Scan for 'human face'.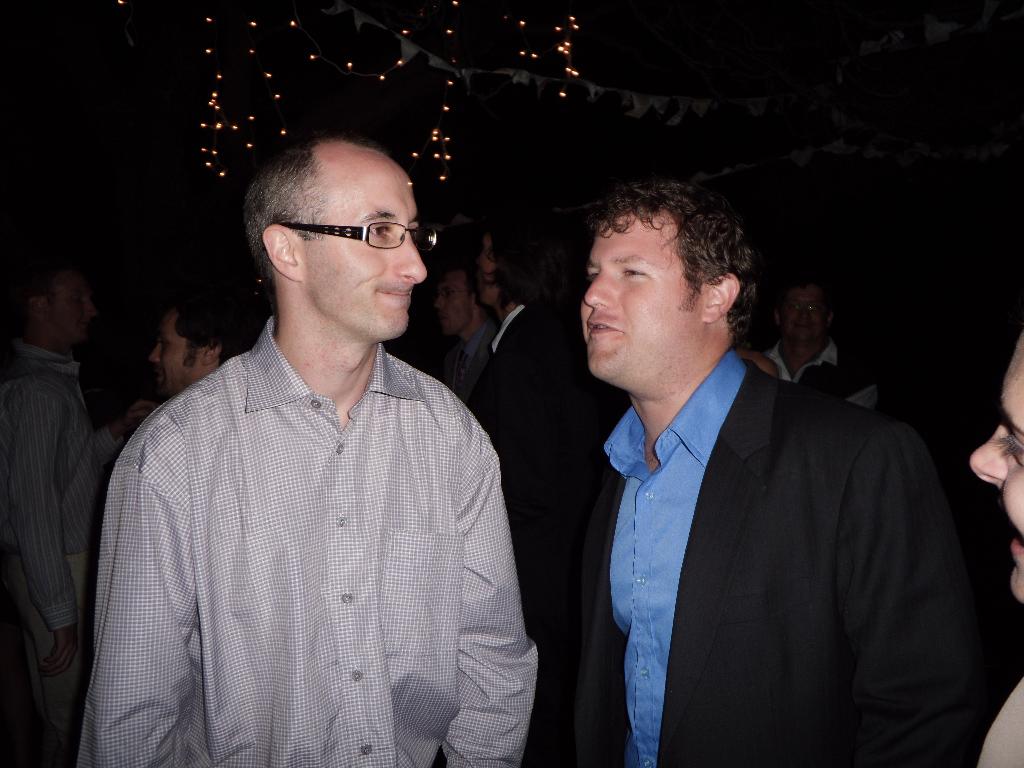
Scan result: 575:224:700:385.
